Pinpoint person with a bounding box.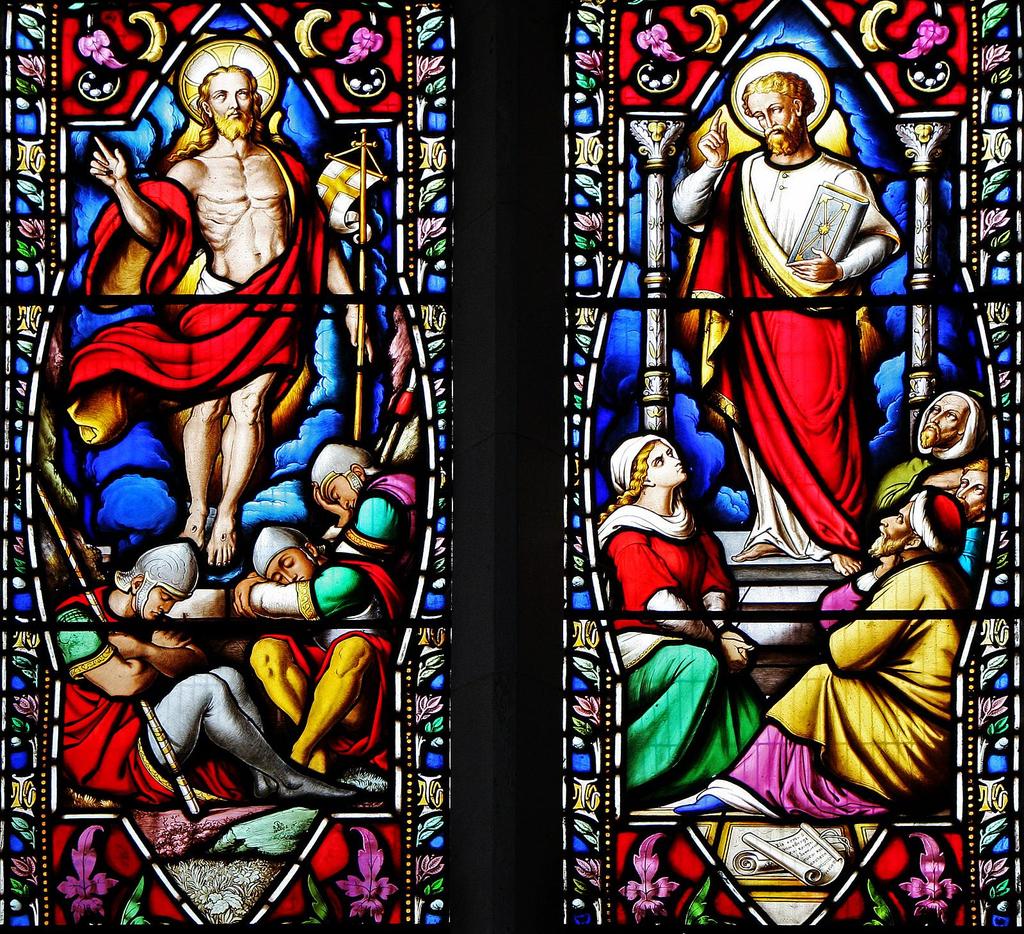
box=[50, 542, 362, 809].
